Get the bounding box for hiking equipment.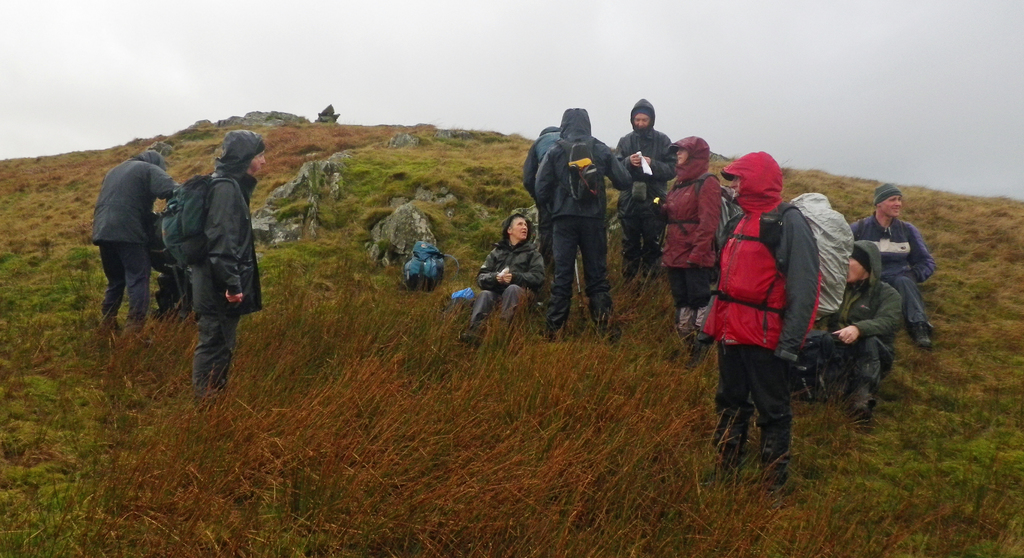
(left=157, top=170, right=245, bottom=271).
